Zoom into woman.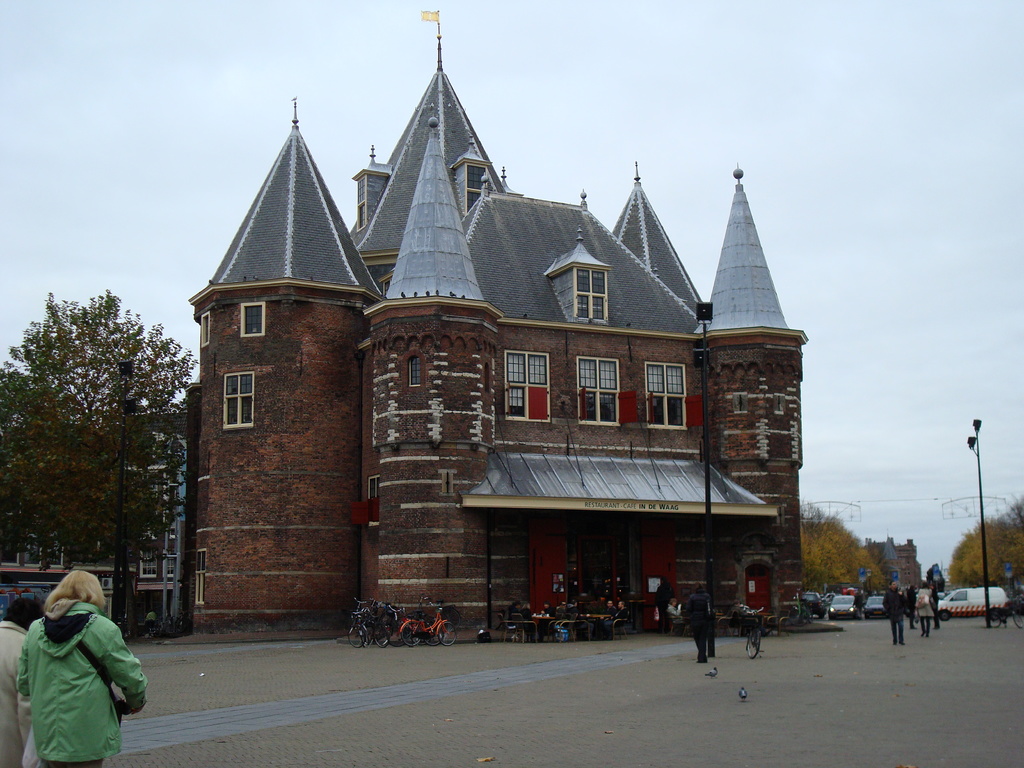
Zoom target: <region>14, 567, 148, 767</region>.
